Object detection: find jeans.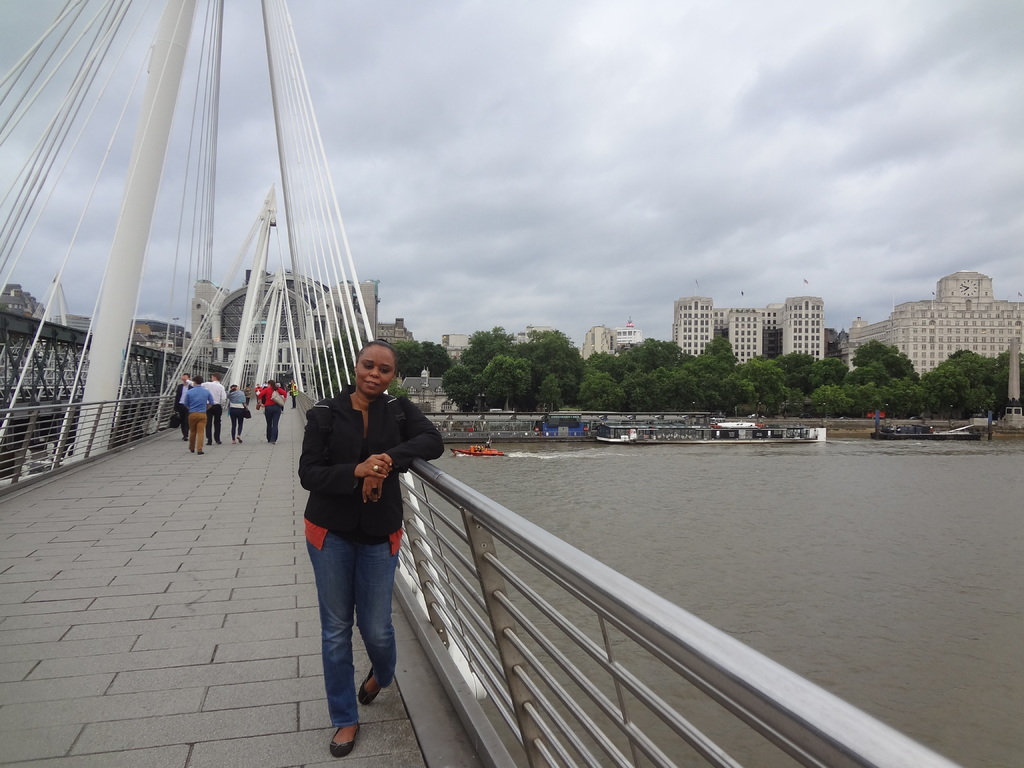
x1=299, y1=518, x2=396, y2=738.
